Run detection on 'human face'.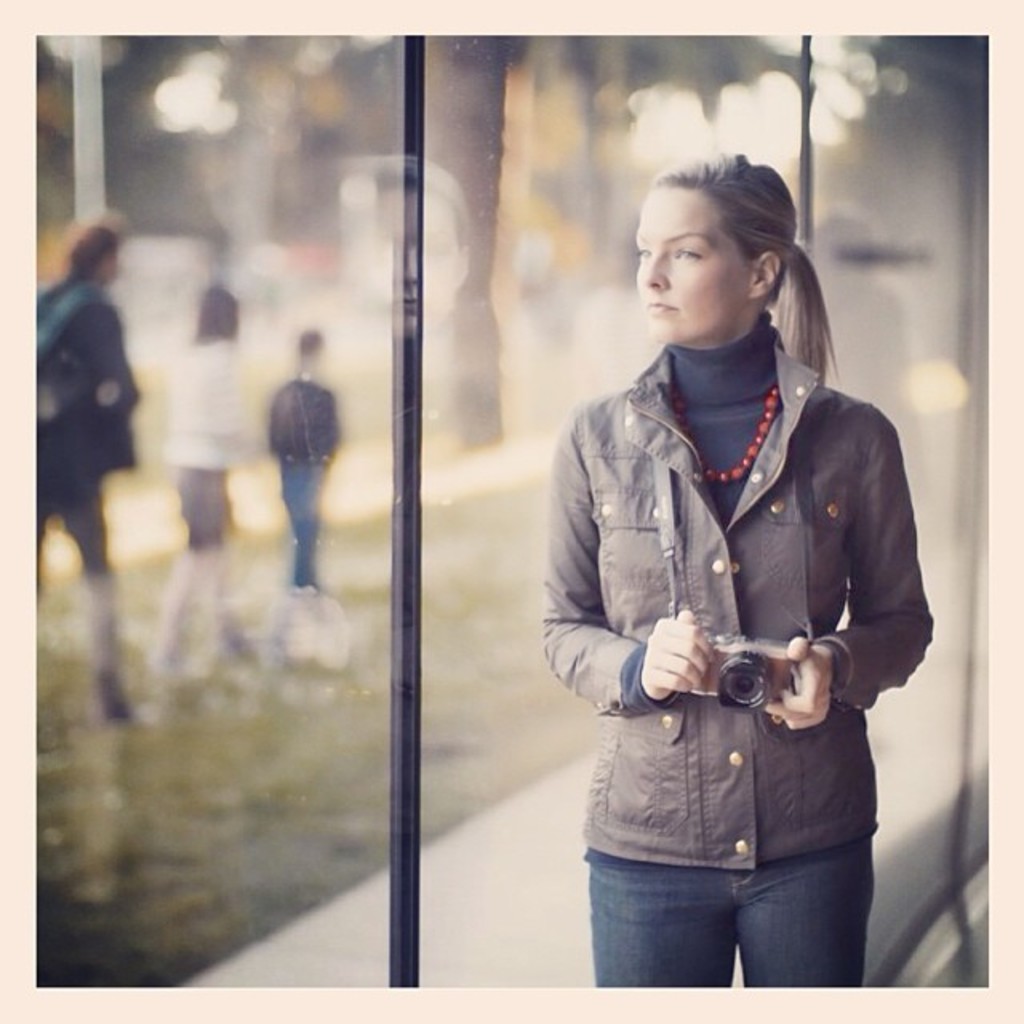
Result: [left=634, top=187, right=754, bottom=339].
